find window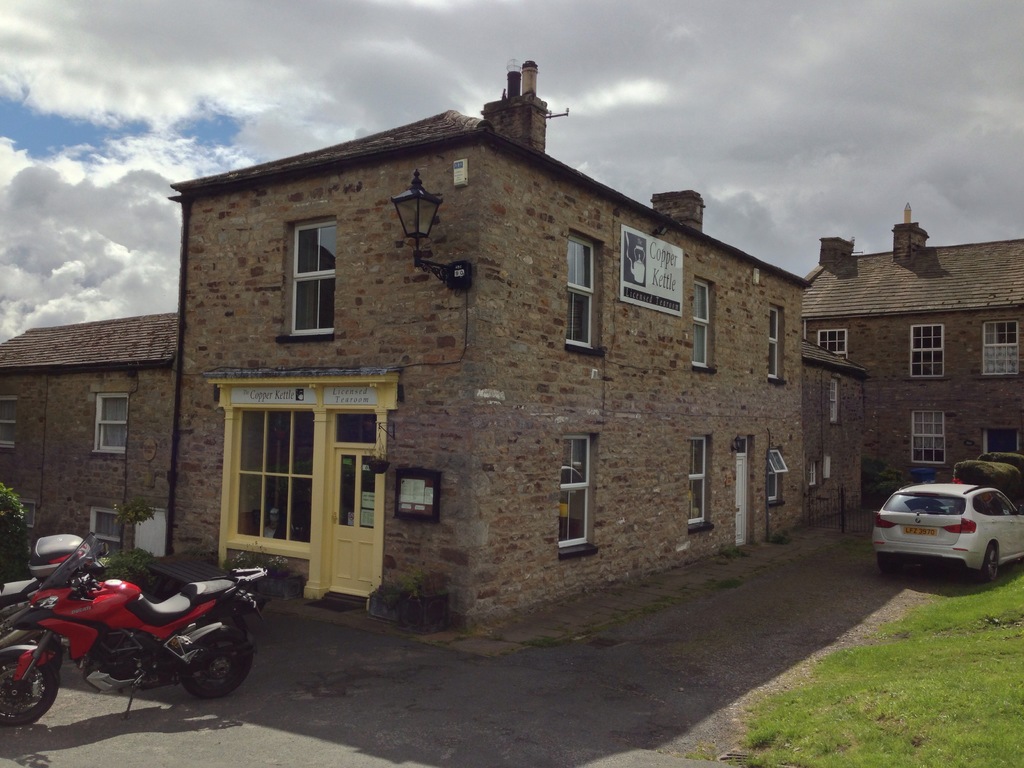
(911, 412, 946, 463)
